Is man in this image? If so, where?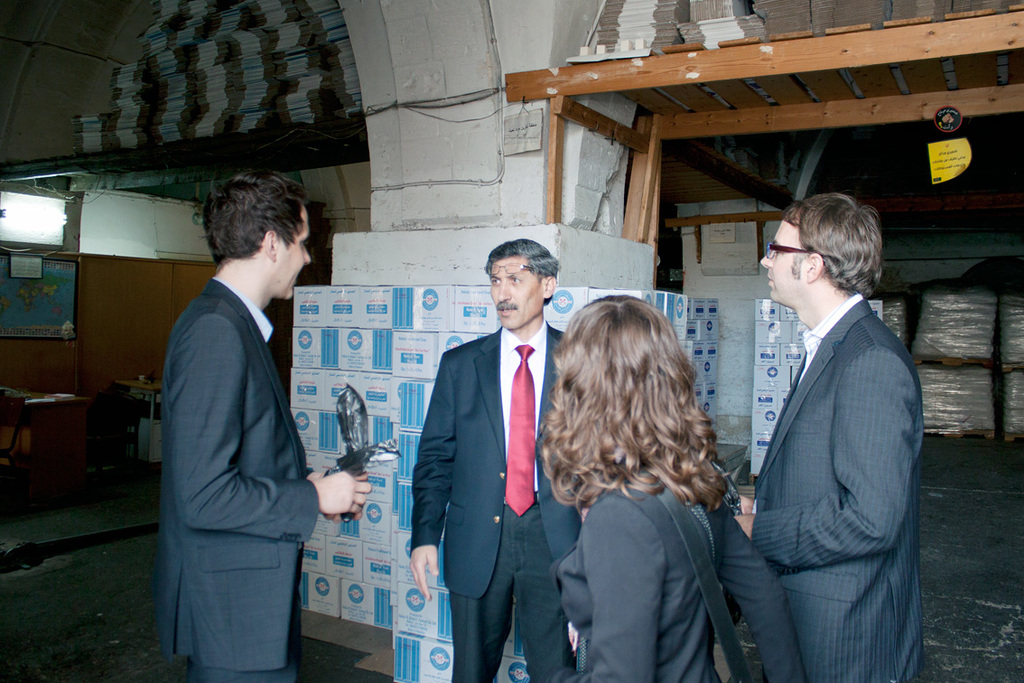
Yes, at [414,240,588,682].
